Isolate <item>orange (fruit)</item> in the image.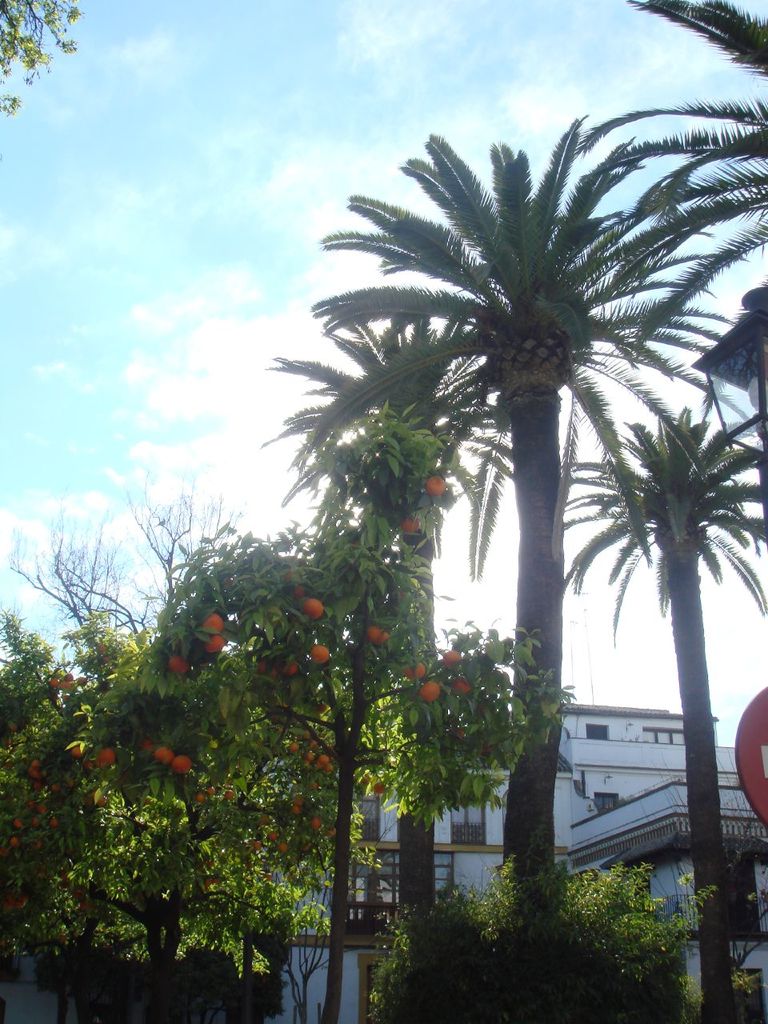
Isolated region: x1=173, y1=758, x2=192, y2=774.
